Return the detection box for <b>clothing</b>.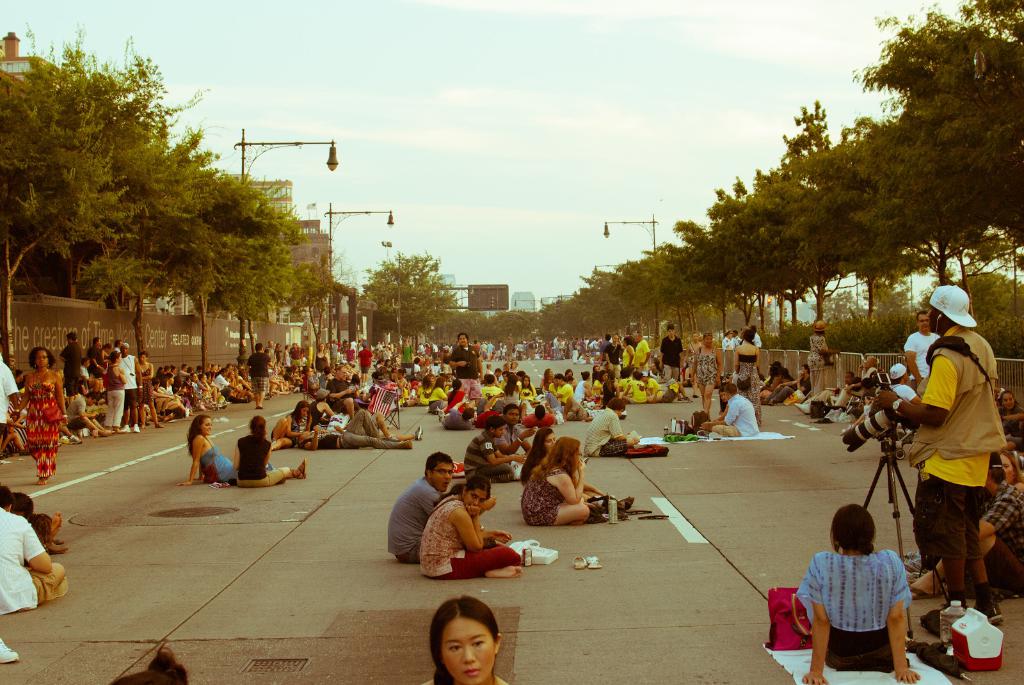
915,327,1006,593.
